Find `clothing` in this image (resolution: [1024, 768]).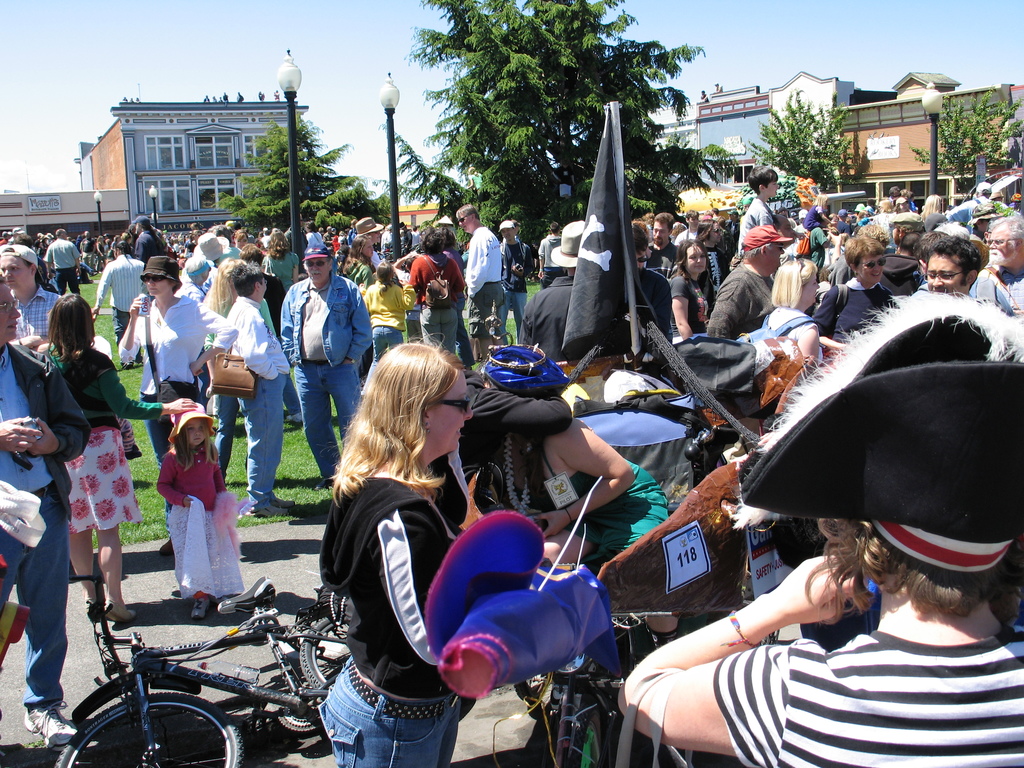
crop(810, 230, 833, 276).
